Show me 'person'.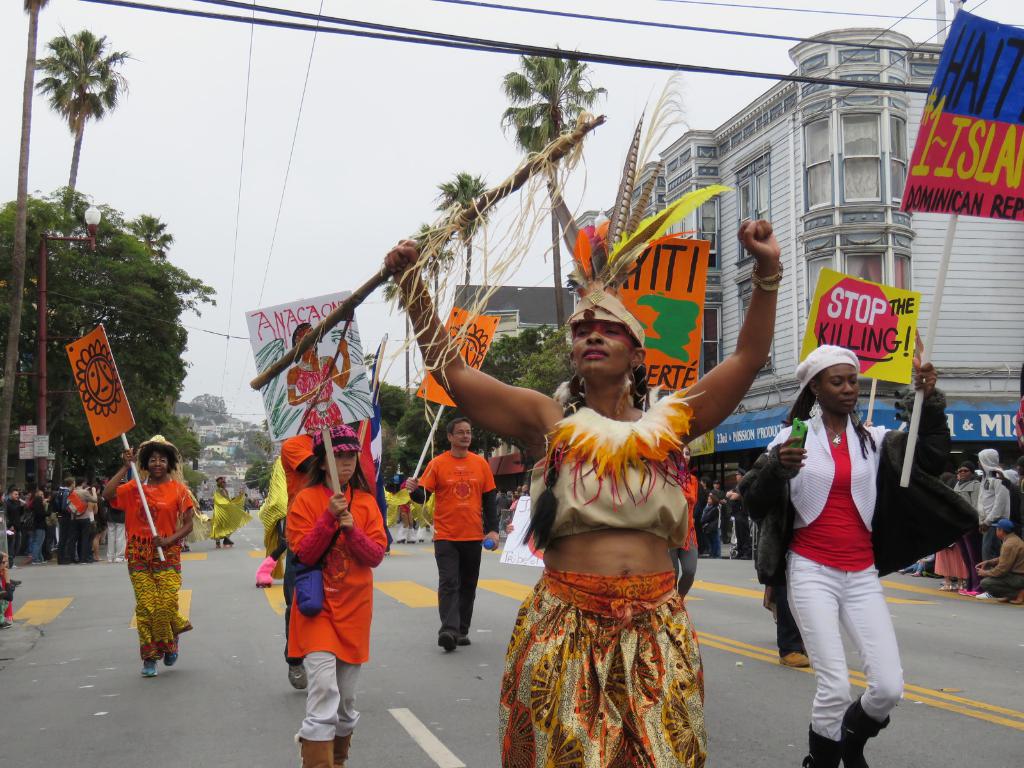
'person' is here: x1=108, y1=430, x2=190, y2=678.
